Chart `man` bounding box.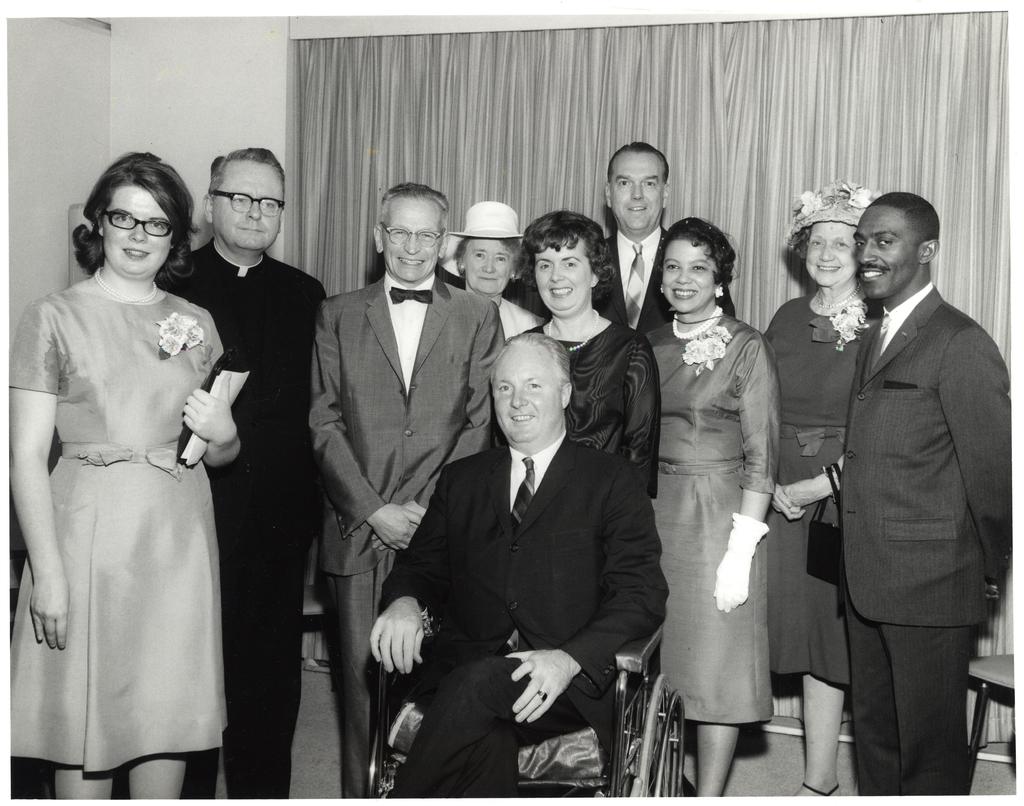
Charted: l=156, t=145, r=325, b=803.
